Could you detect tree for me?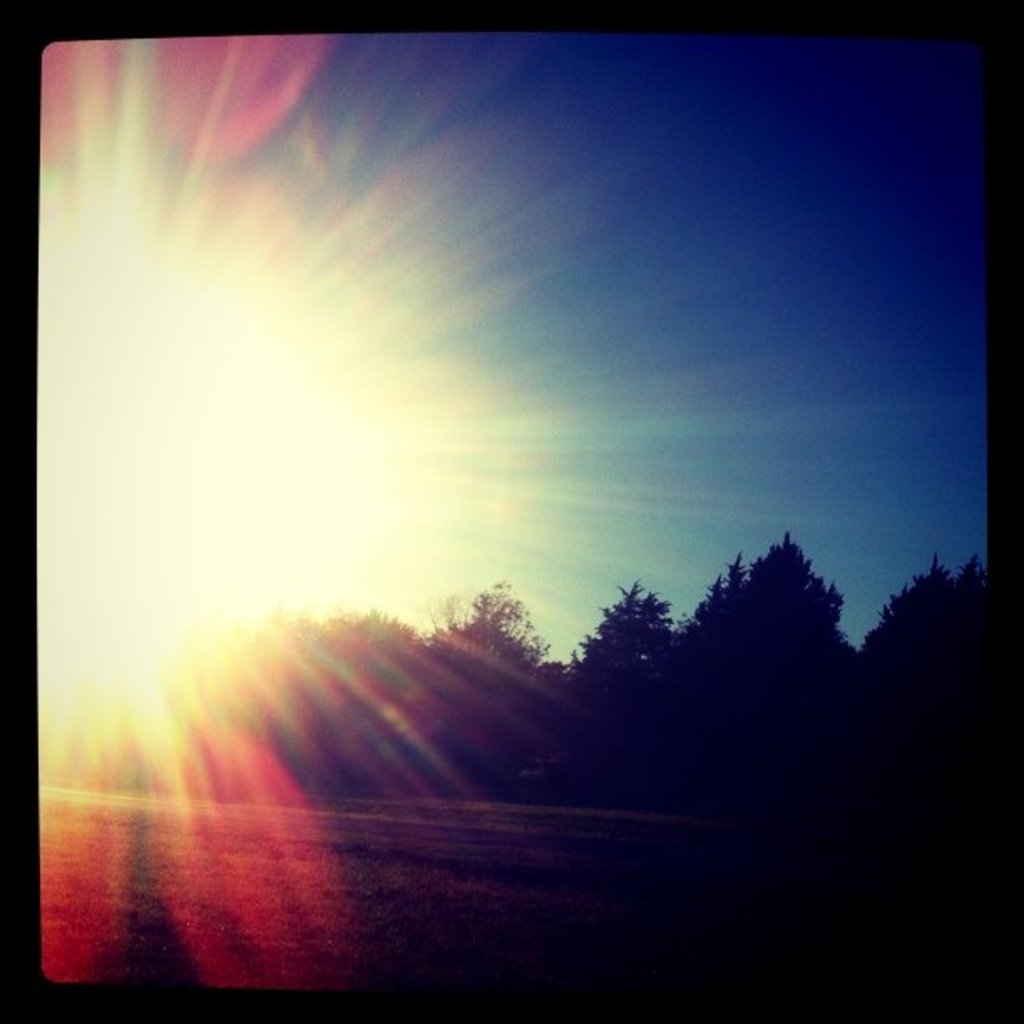
Detection result: 592/576/698/709.
